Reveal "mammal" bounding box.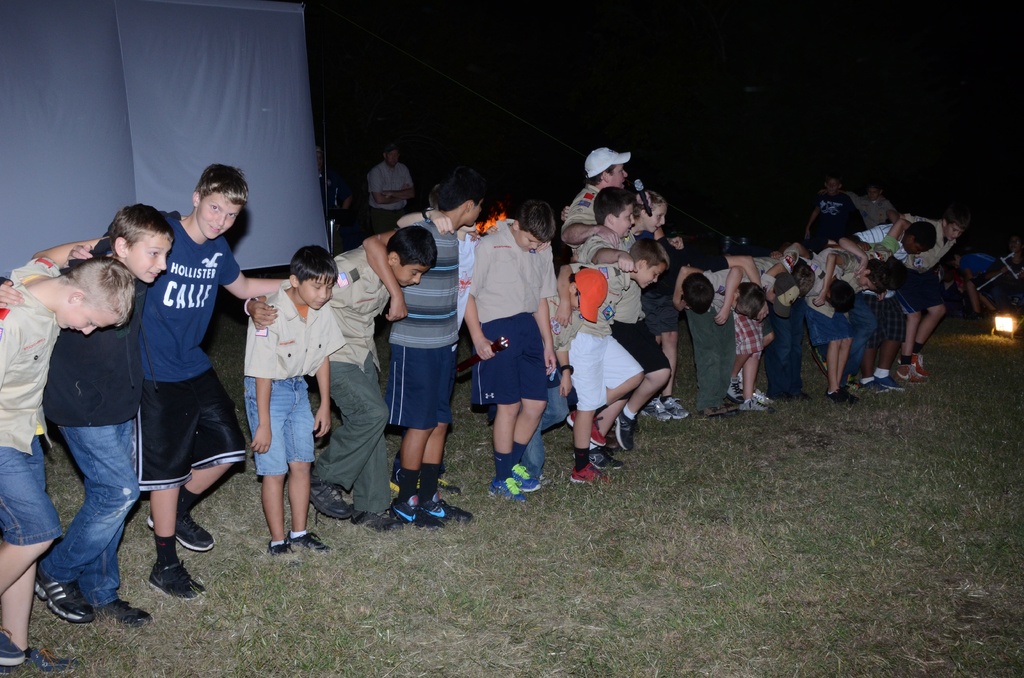
Revealed: crop(396, 180, 481, 495).
